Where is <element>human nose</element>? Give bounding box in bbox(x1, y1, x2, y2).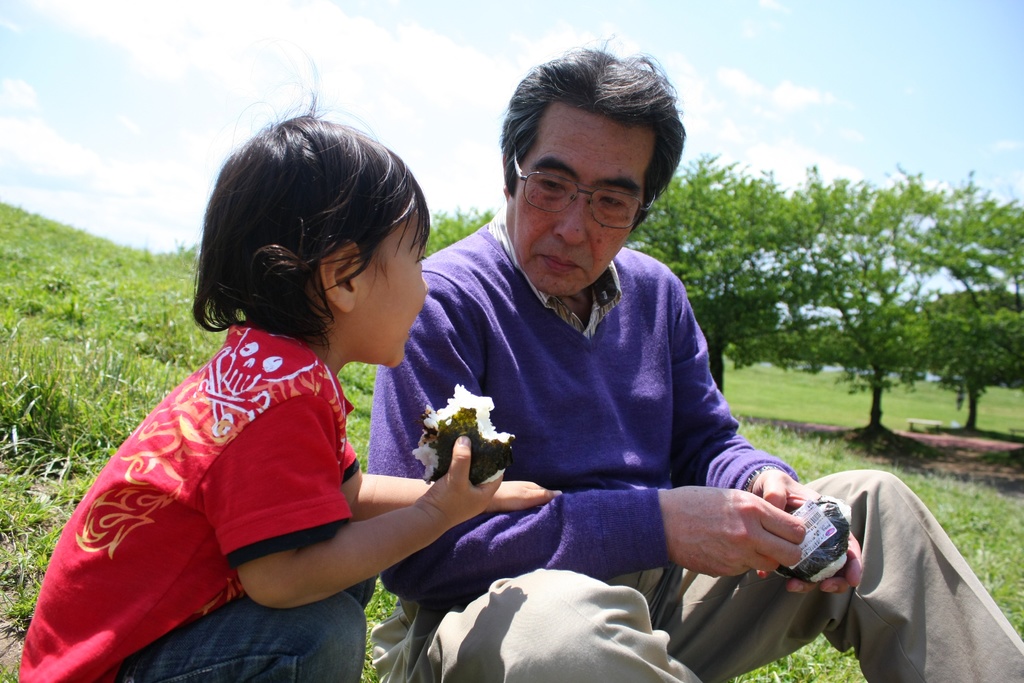
bbox(554, 188, 585, 243).
